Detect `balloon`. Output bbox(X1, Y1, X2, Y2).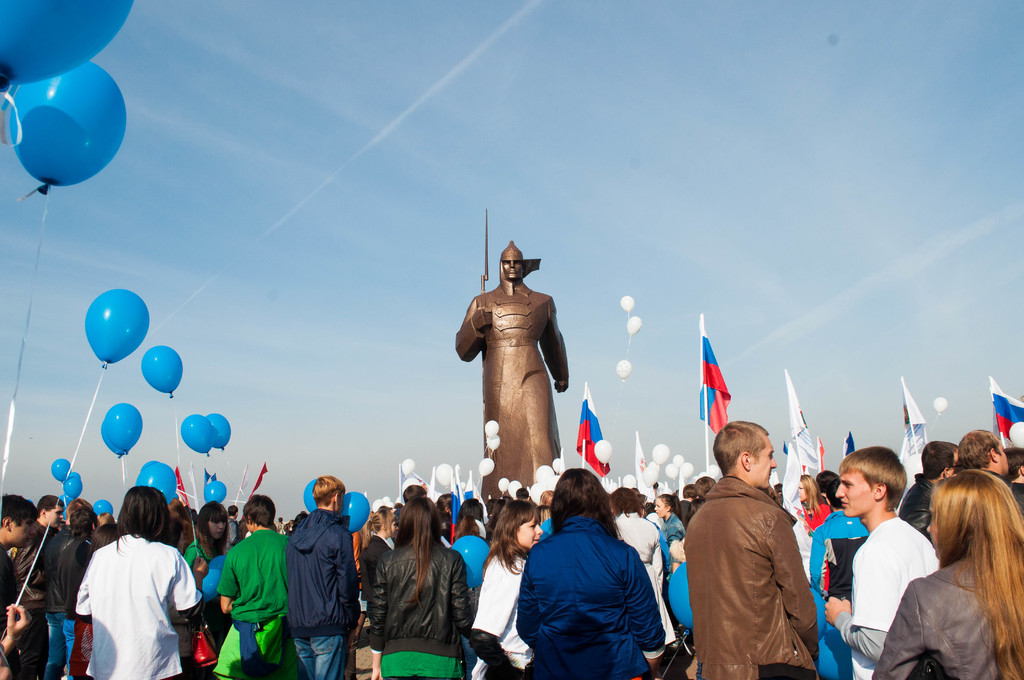
bbox(543, 474, 556, 490).
